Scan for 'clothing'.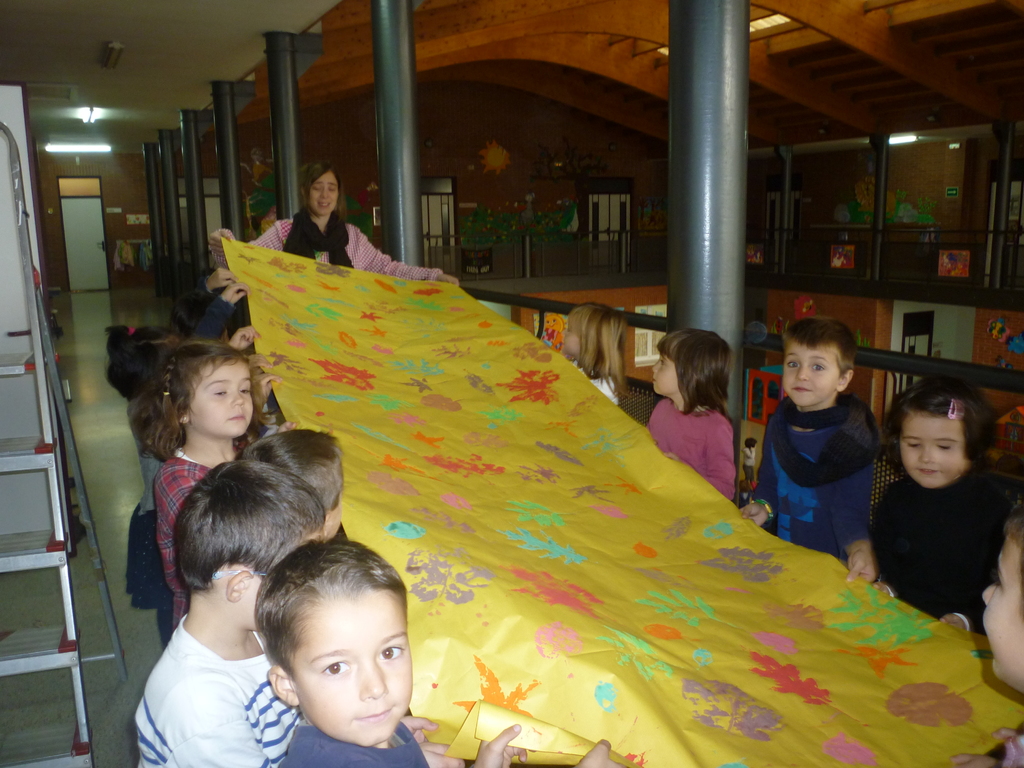
Scan result: pyautogui.locateOnScreen(778, 401, 865, 556).
